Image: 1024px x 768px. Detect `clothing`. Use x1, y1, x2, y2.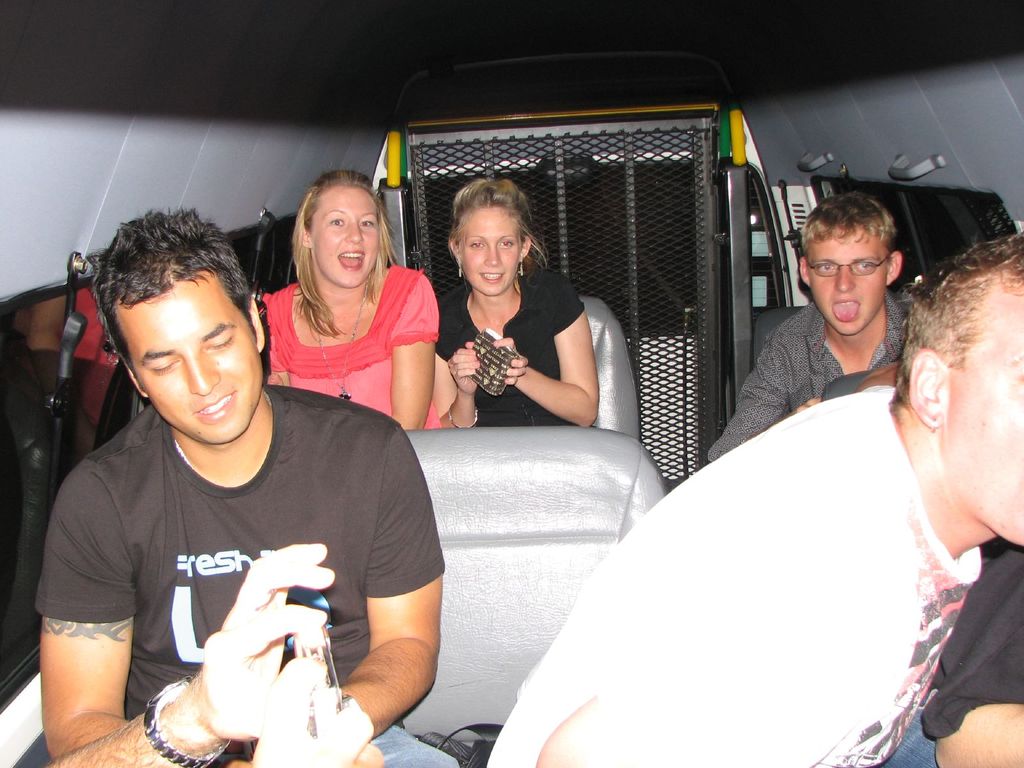
40, 357, 423, 751.
